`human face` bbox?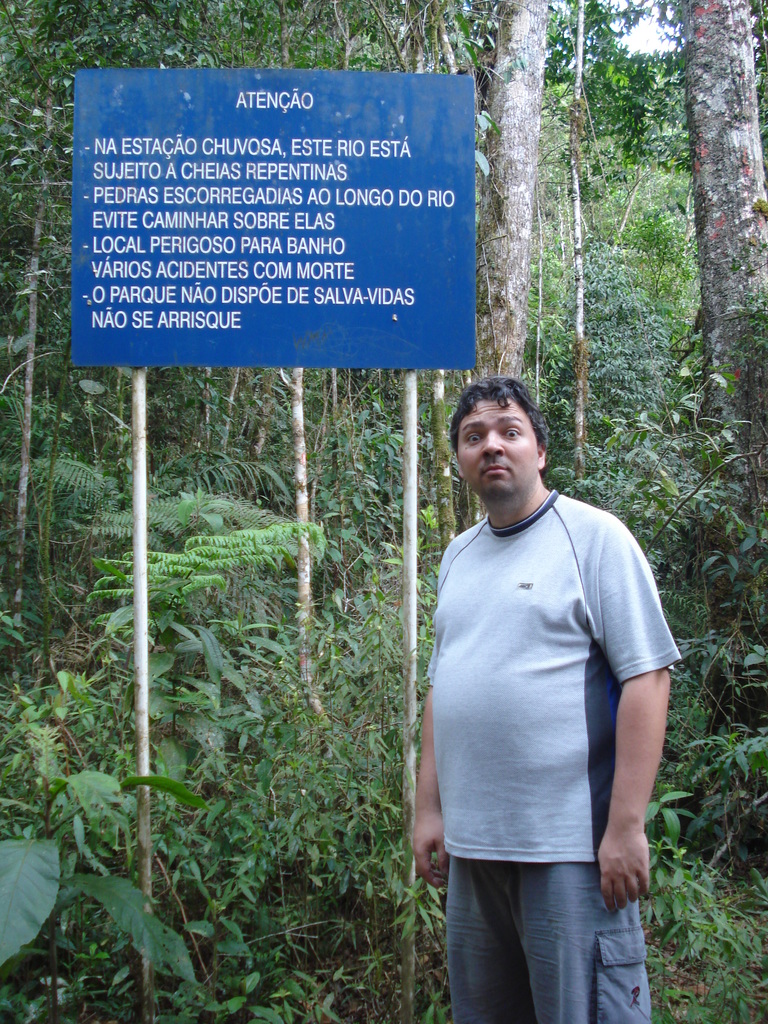
pyautogui.locateOnScreen(444, 388, 548, 498)
